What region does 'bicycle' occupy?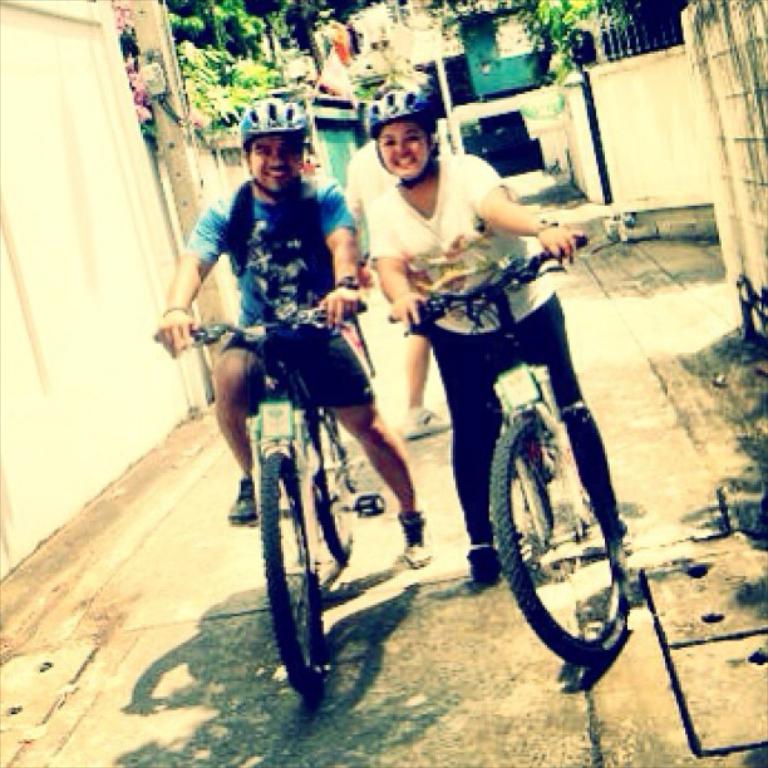
(388,231,643,659).
